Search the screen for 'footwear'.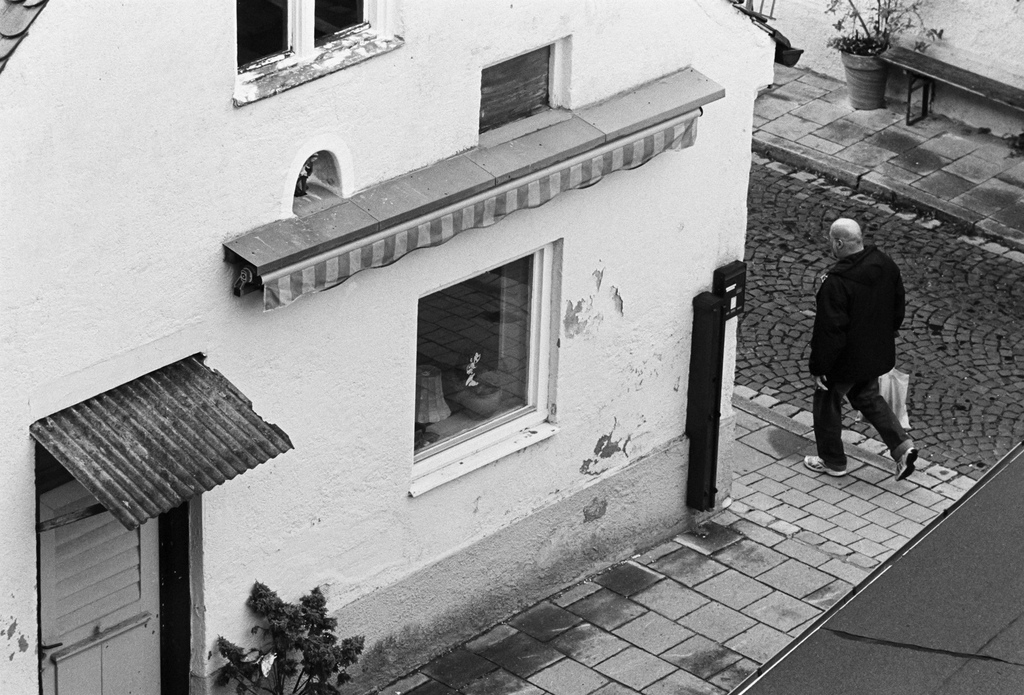
Found at x1=888, y1=448, x2=916, y2=483.
